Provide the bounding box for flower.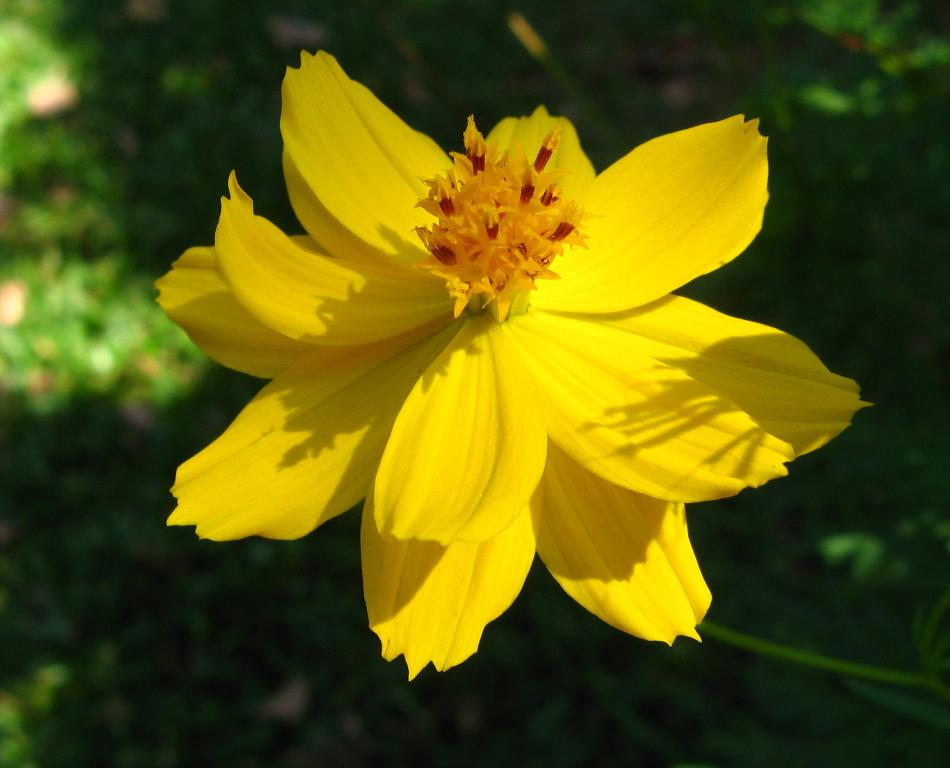
box=[160, 37, 816, 667].
